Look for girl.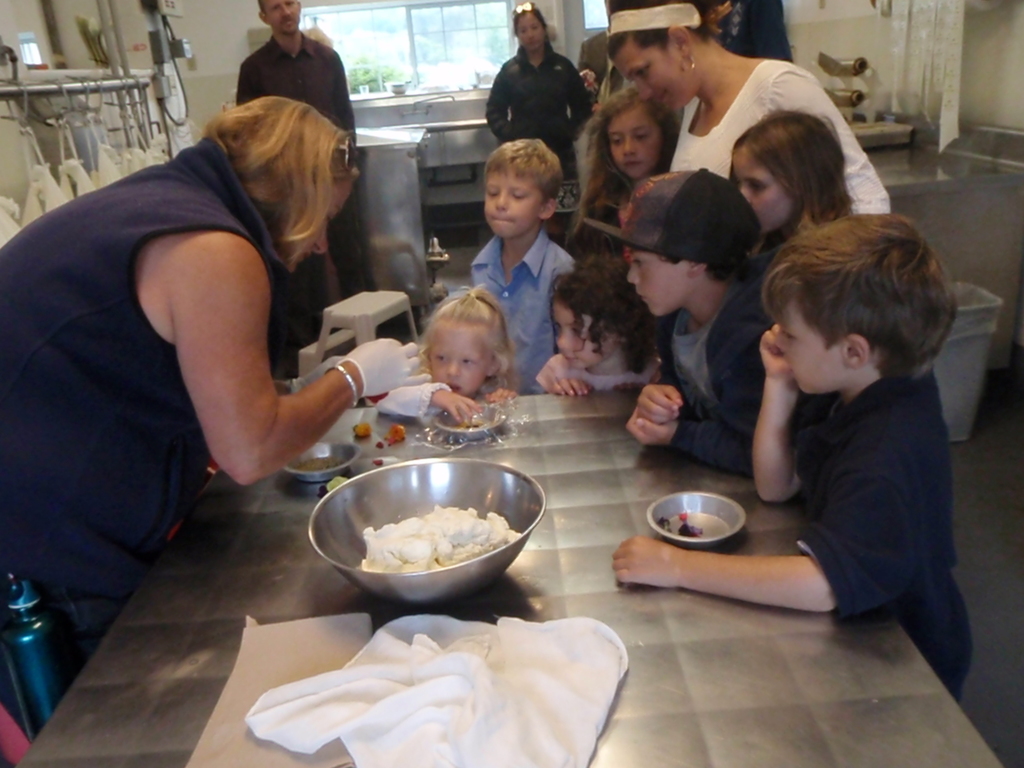
Found: (x1=568, y1=91, x2=694, y2=244).
